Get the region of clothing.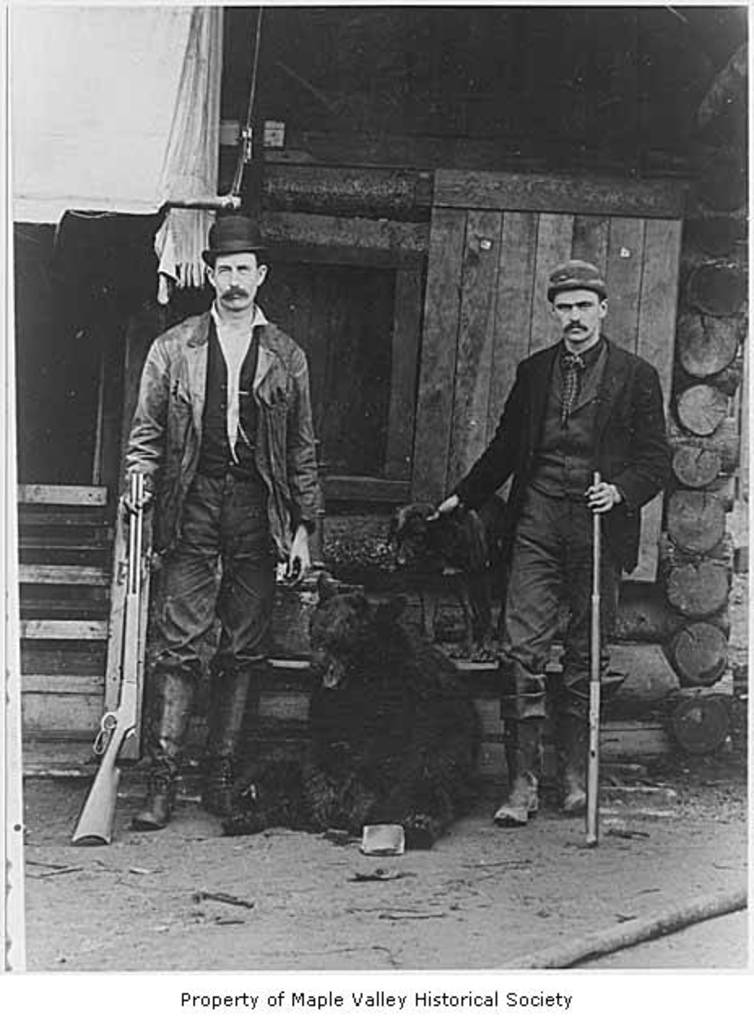
Rect(426, 268, 666, 796).
